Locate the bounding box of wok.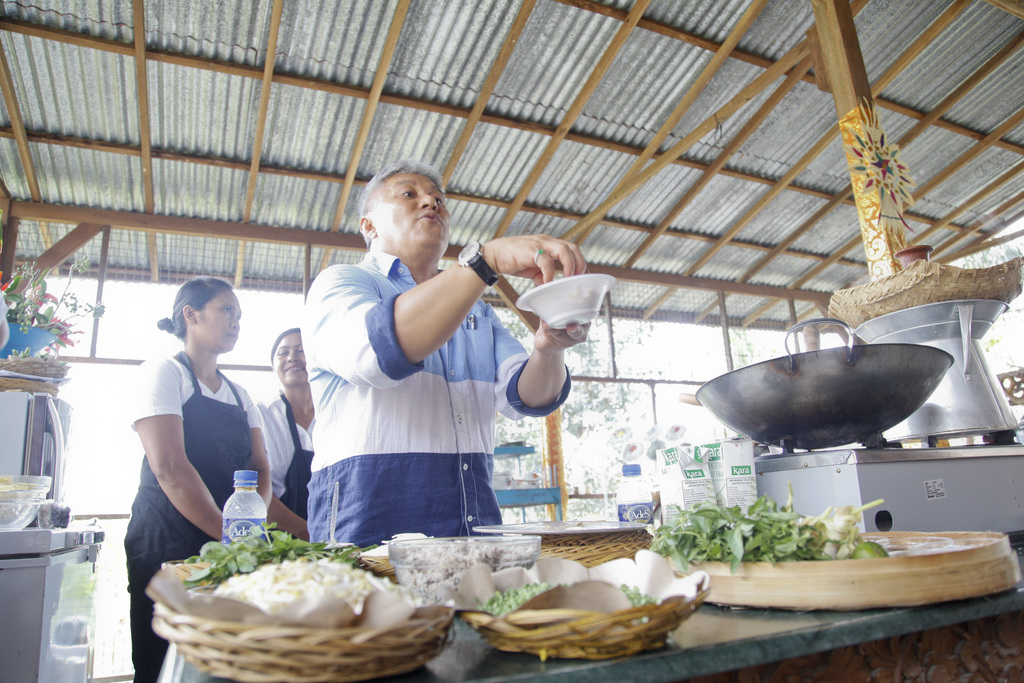
Bounding box: region(684, 313, 957, 457).
